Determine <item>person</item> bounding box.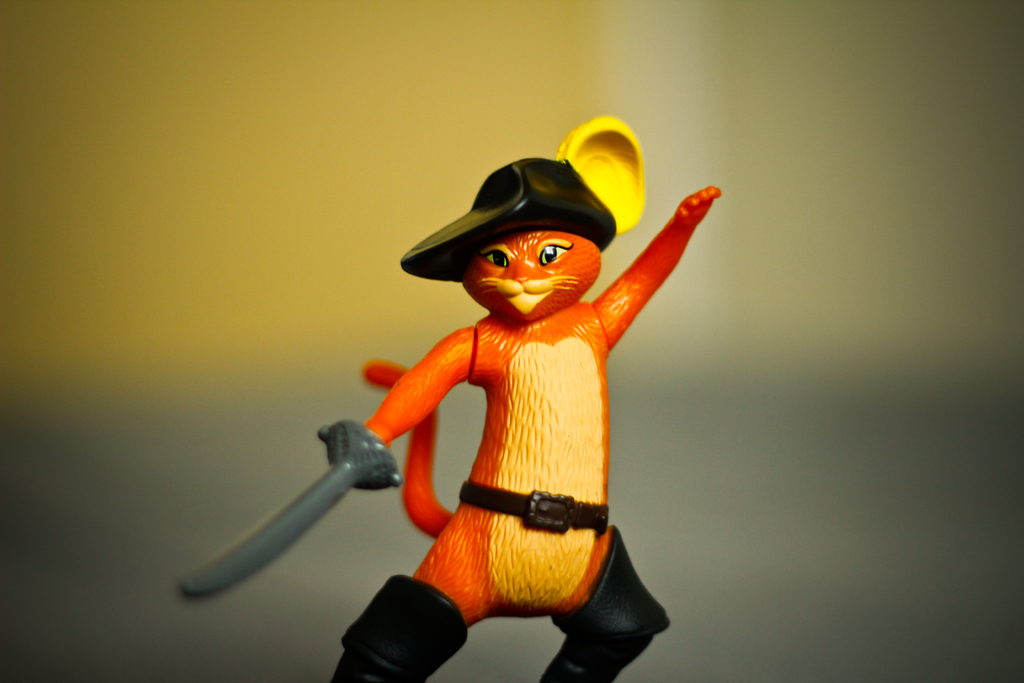
Determined: bbox(328, 114, 729, 682).
